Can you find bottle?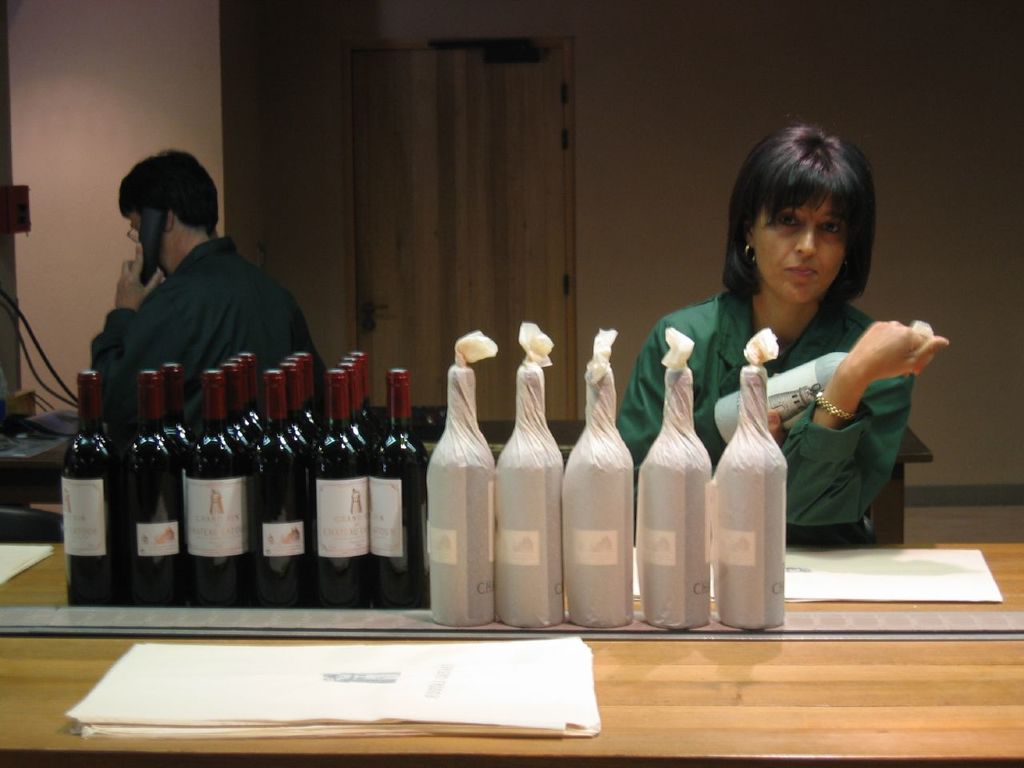
Yes, bounding box: <region>333, 362, 371, 462</region>.
